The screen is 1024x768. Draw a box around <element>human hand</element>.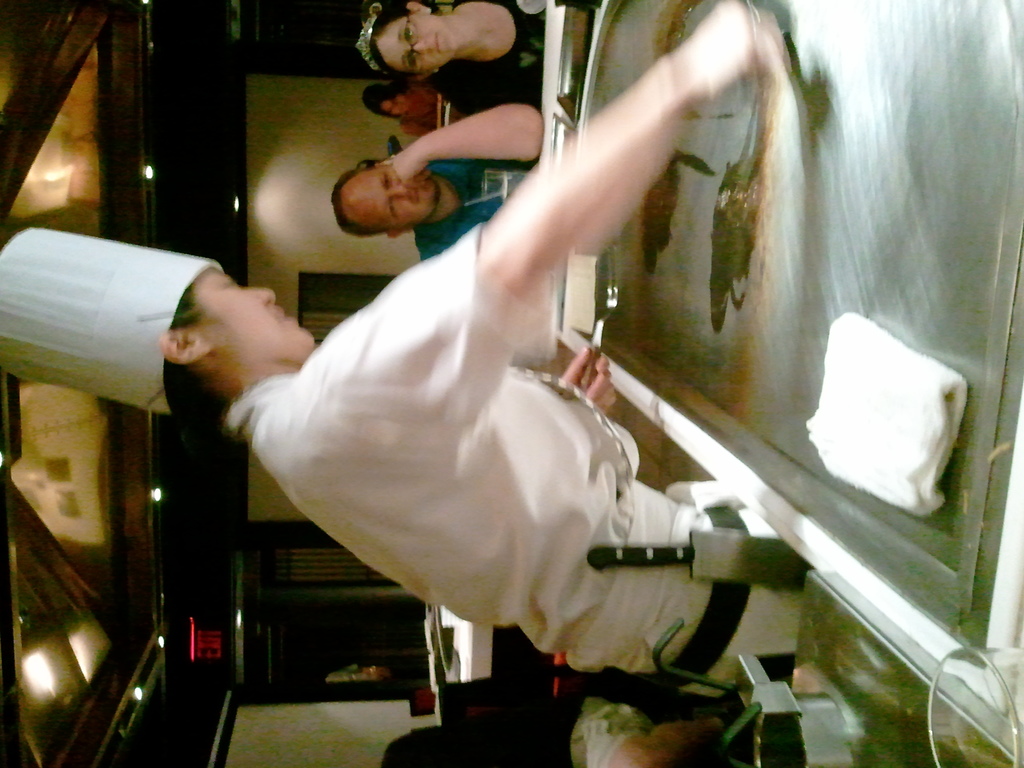
<bbox>394, 152, 423, 186</bbox>.
